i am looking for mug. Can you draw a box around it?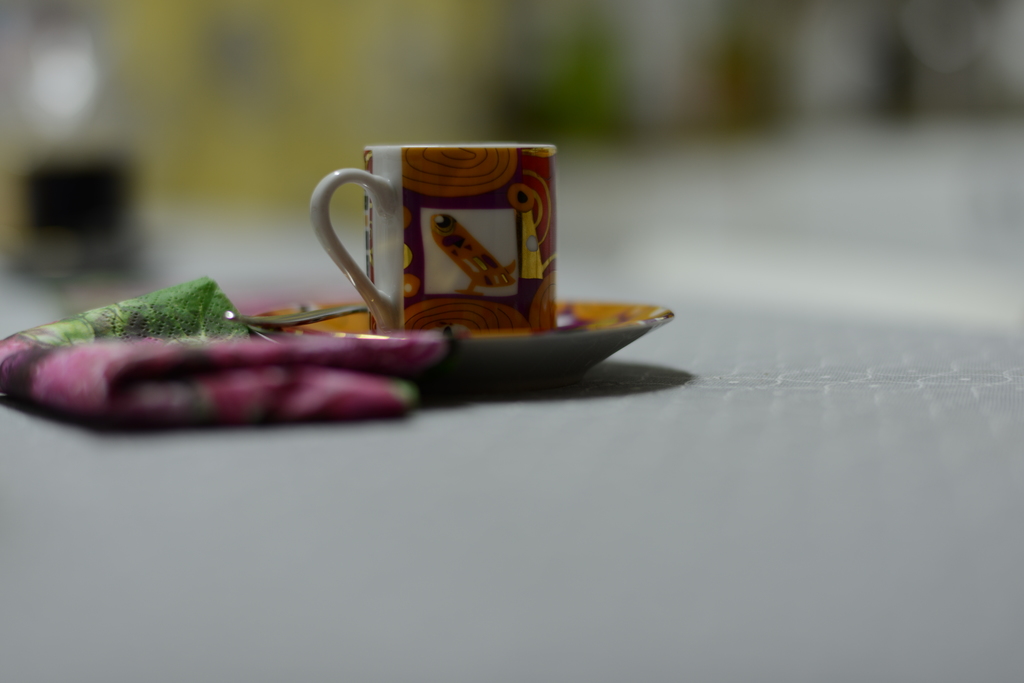
Sure, the bounding box is <region>307, 144, 561, 335</region>.
